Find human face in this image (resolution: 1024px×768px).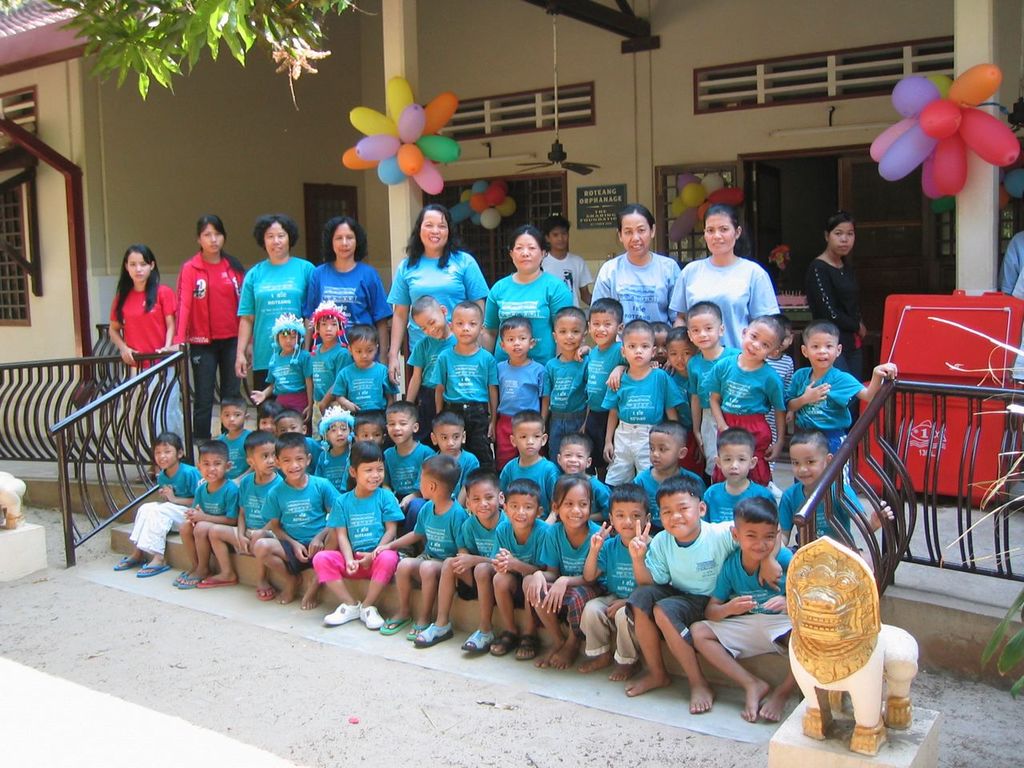
locate(830, 222, 853, 254).
